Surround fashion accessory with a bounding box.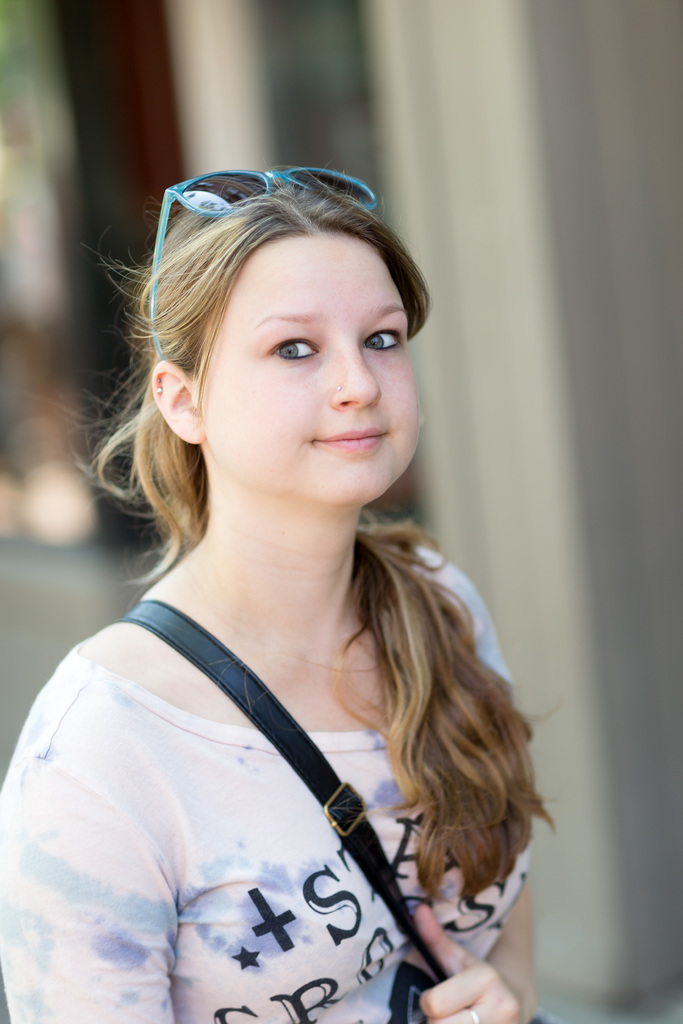
466 1007 482 1023.
